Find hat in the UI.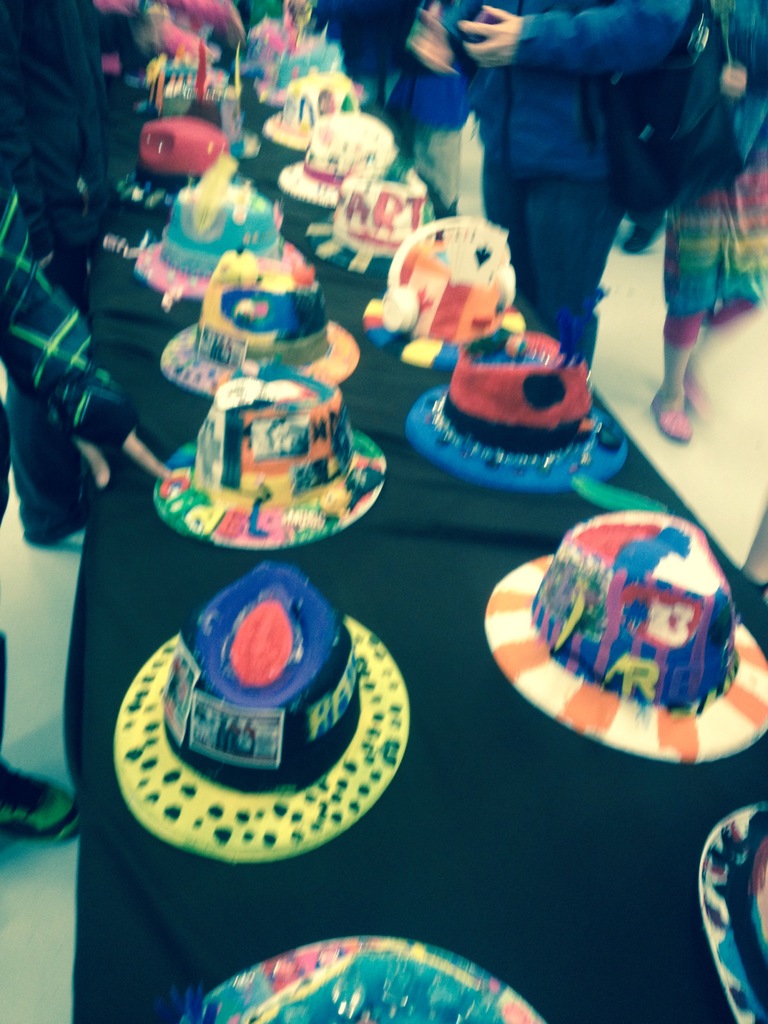
UI element at select_region(111, 559, 410, 861).
